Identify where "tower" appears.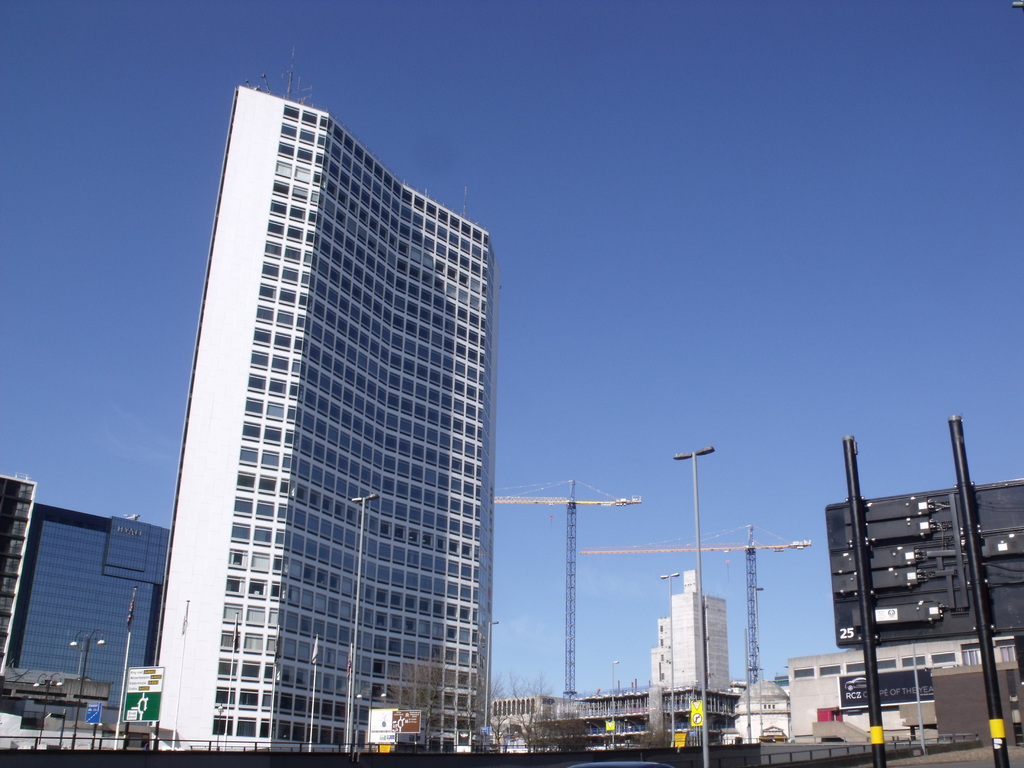
Appears at (left=153, top=40, right=495, bottom=750).
